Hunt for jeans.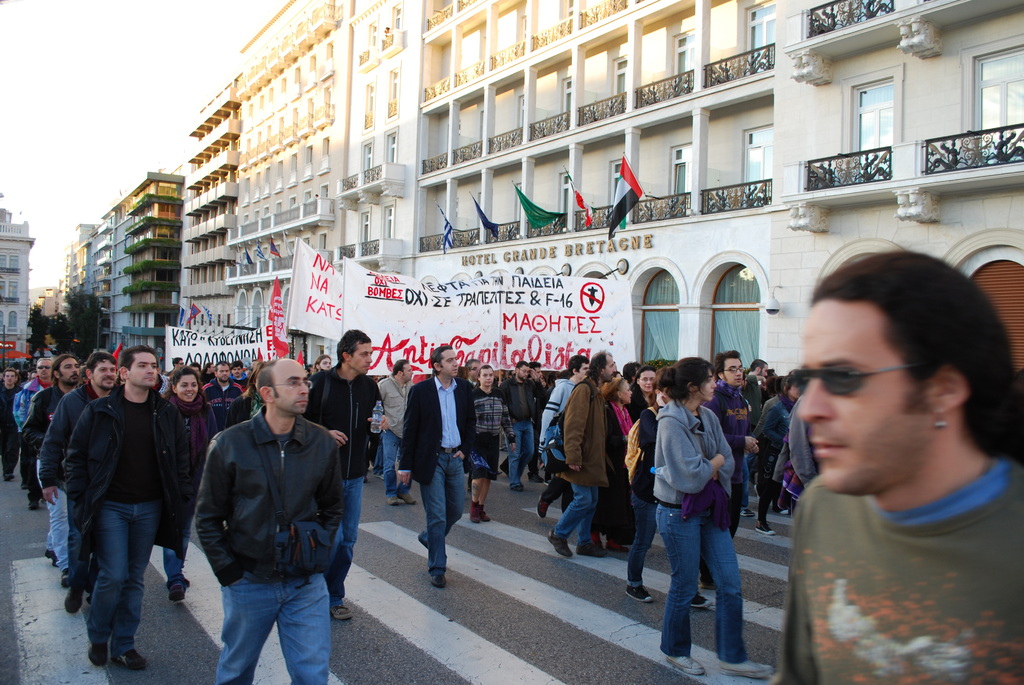
Hunted down at (x1=15, y1=437, x2=38, y2=481).
